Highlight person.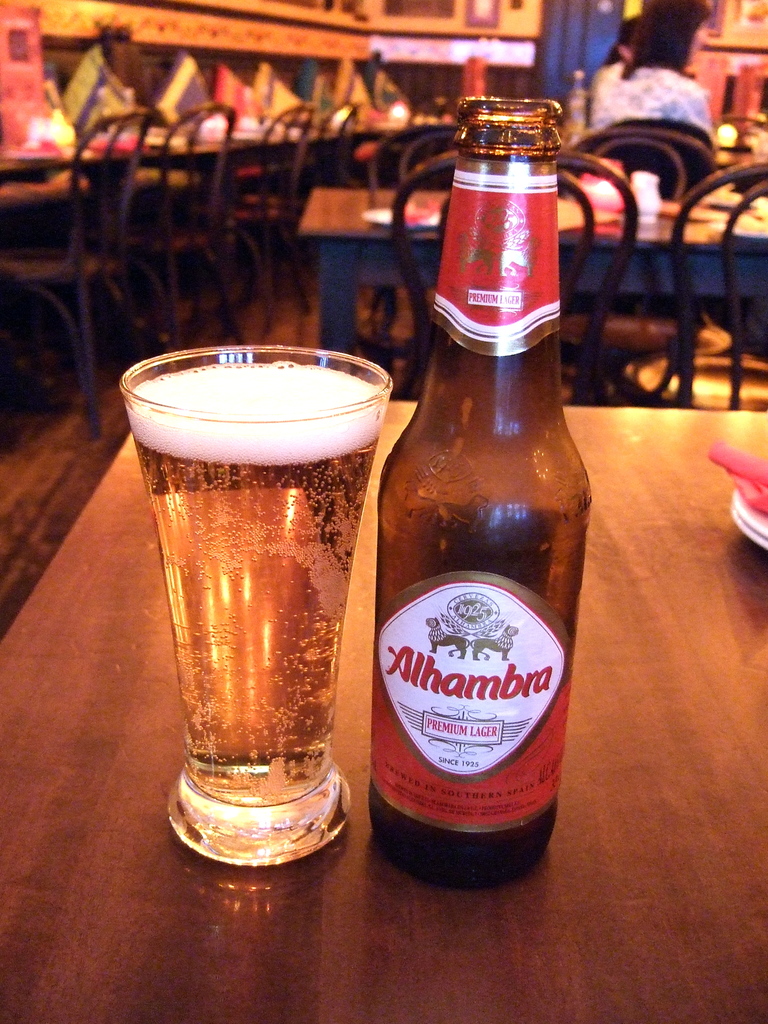
Highlighted region: 591:0:717:148.
